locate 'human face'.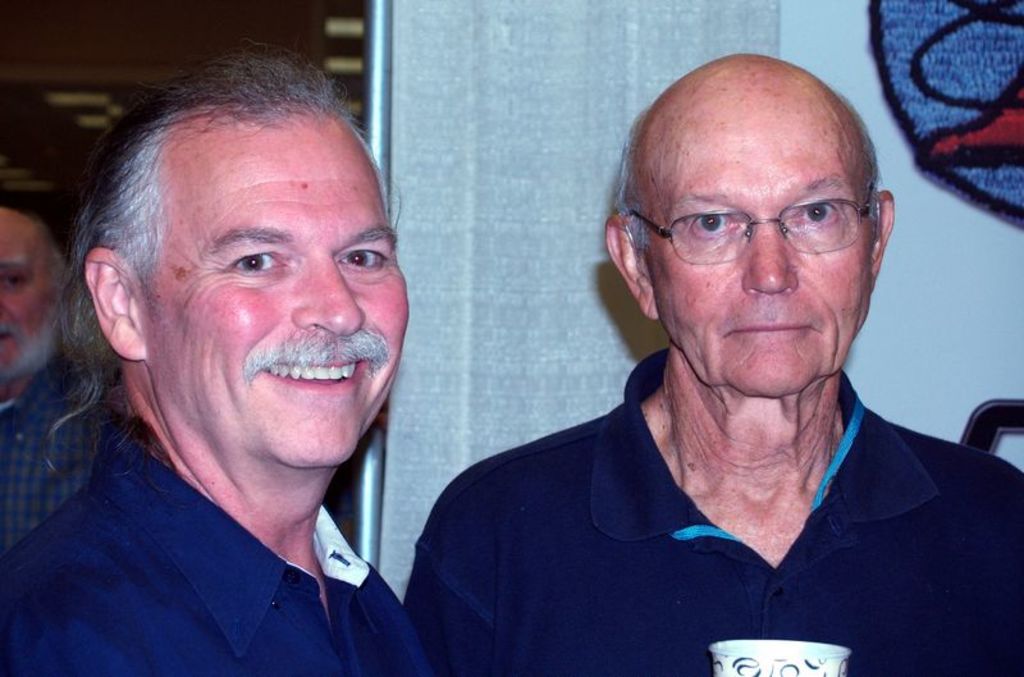
Bounding box: <bbox>0, 200, 73, 385</bbox>.
